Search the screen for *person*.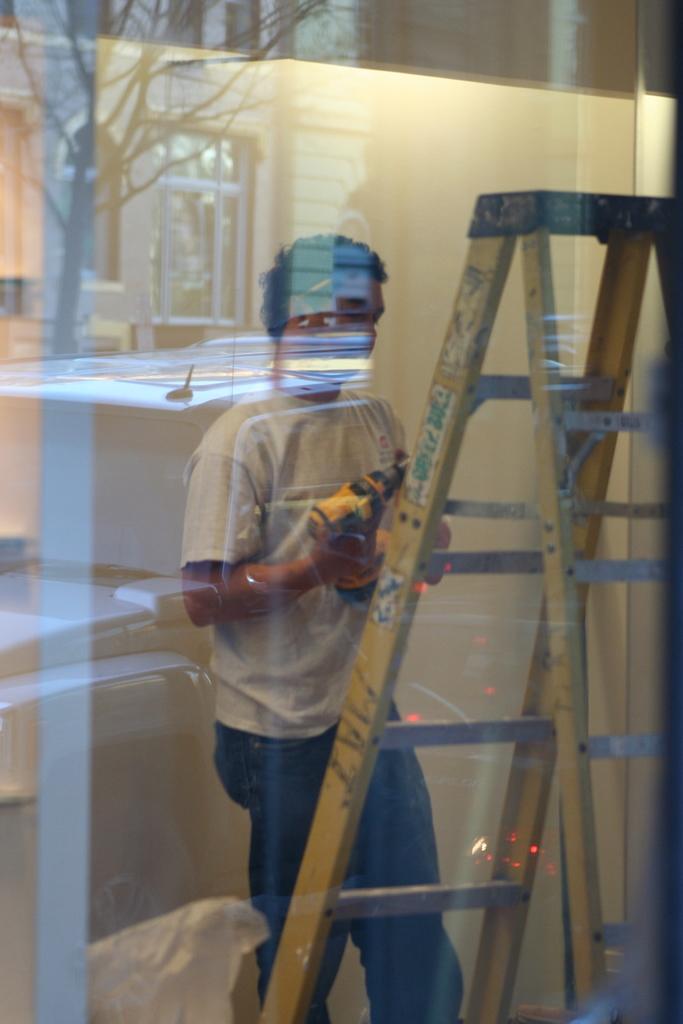
Found at crop(177, 236, 464, 1023).
